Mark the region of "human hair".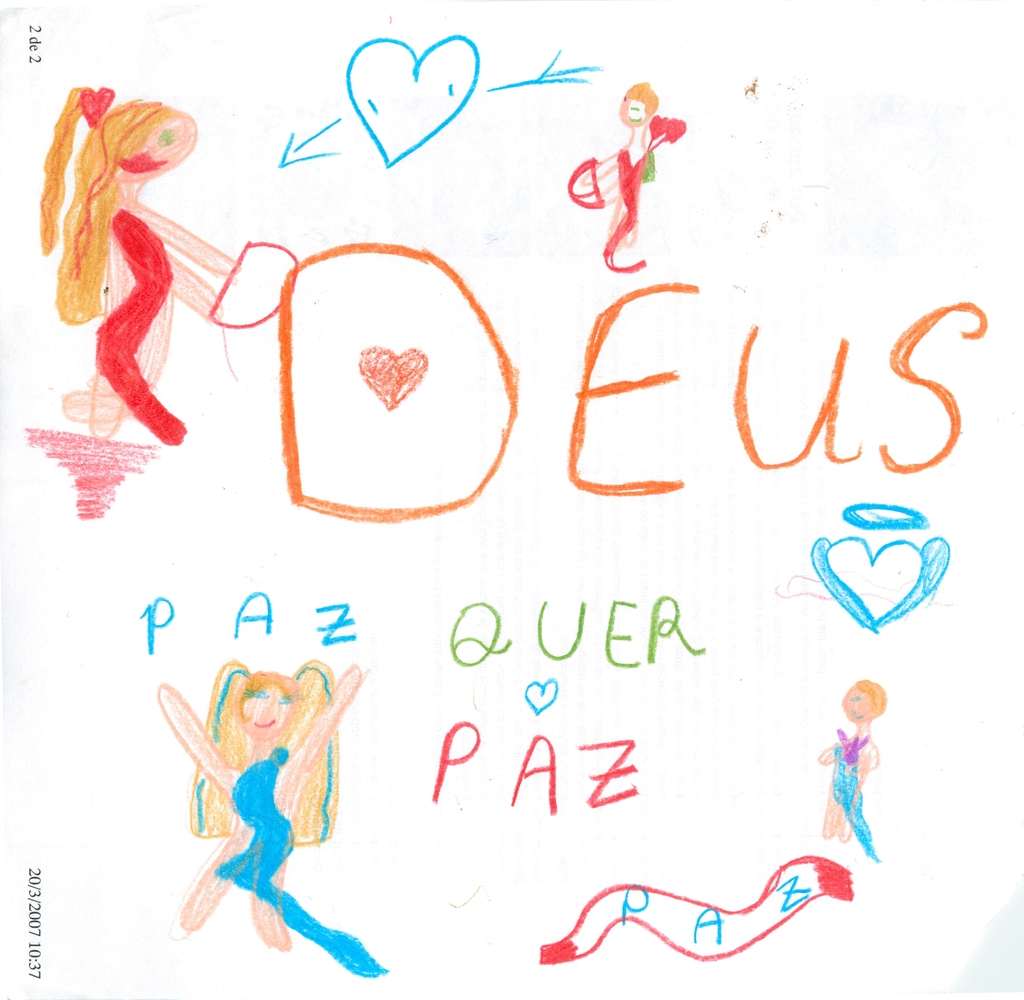
Region: <region>840, 679, 886, 718</region>.
